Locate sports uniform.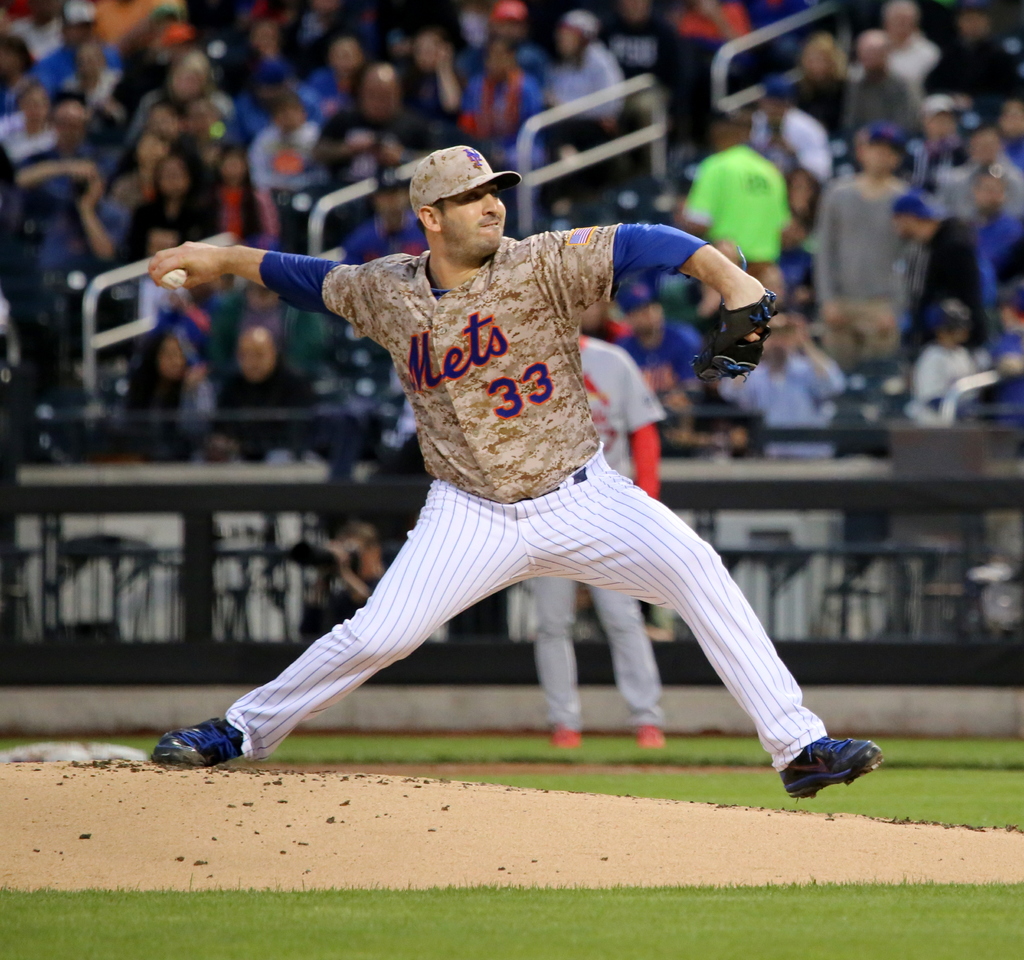
Bounding box: BBox(521, 329, 668, 747).
